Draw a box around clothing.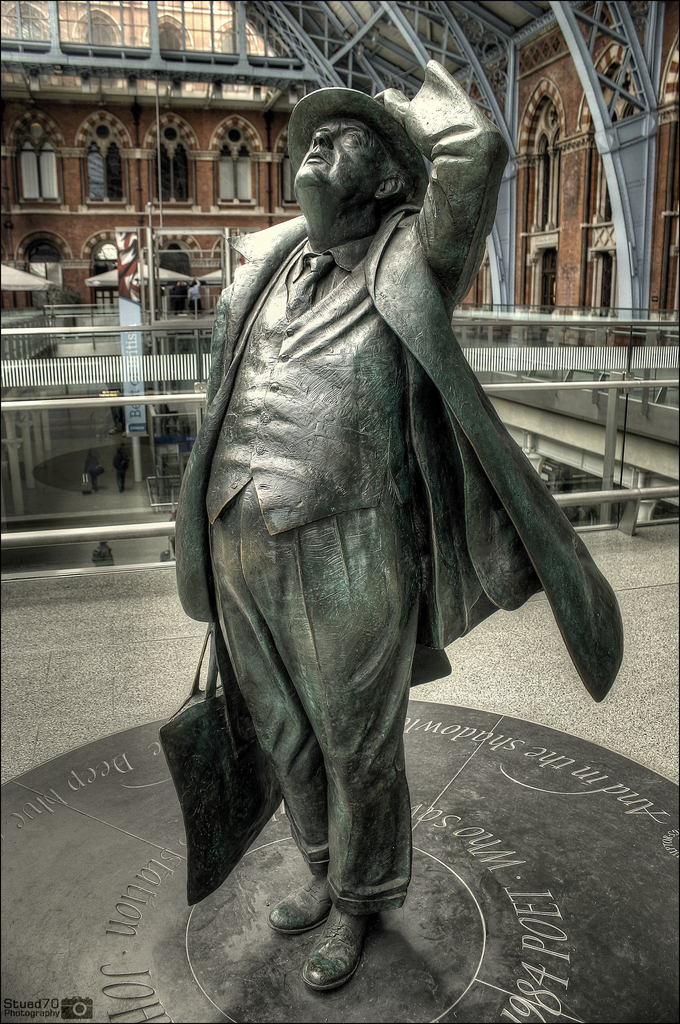
(187,280,201,311).
